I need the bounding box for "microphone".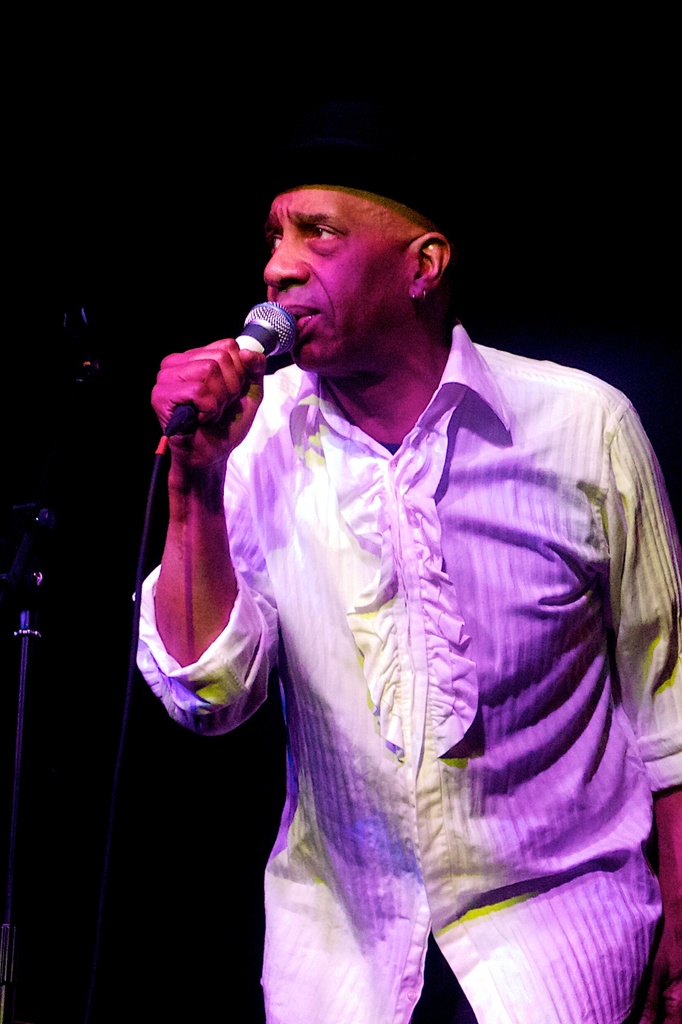
Here it is: left=144, top=301, right=303, bottom=444.
